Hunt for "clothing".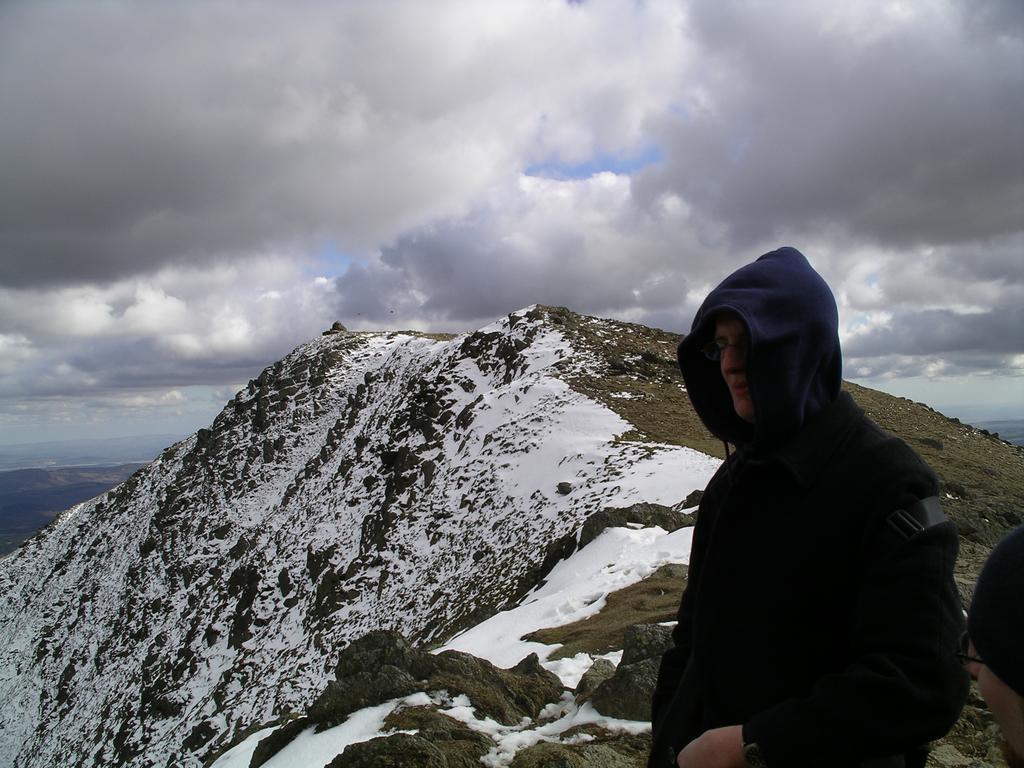
Hunted down at <box>963,519,1023,767</box>.
